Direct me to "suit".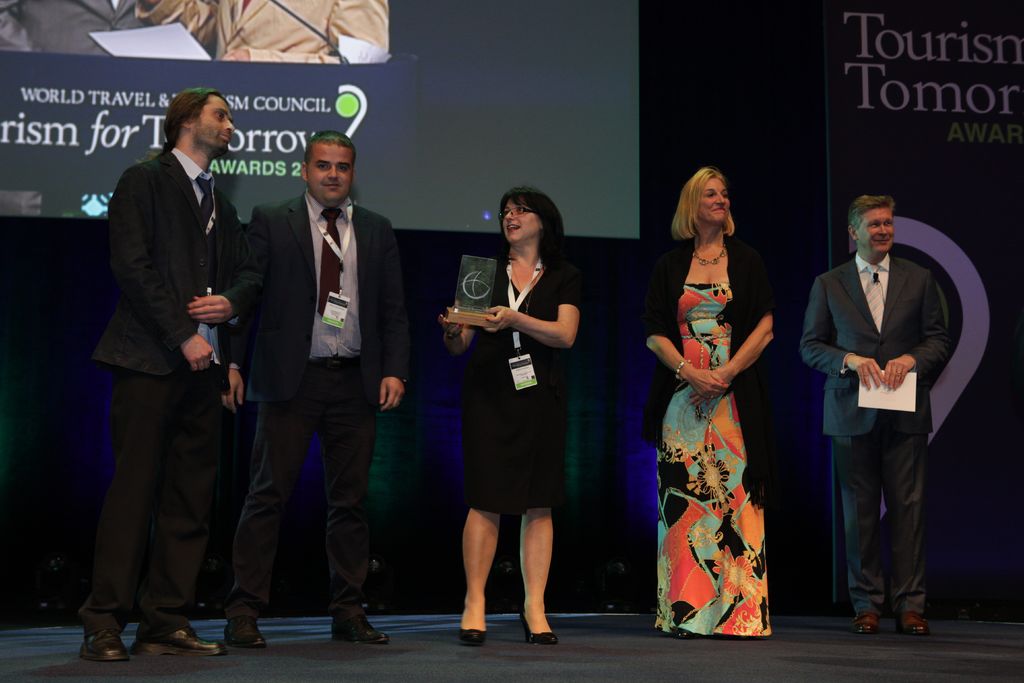
Direction: rect(810, 198, 966, 646).
